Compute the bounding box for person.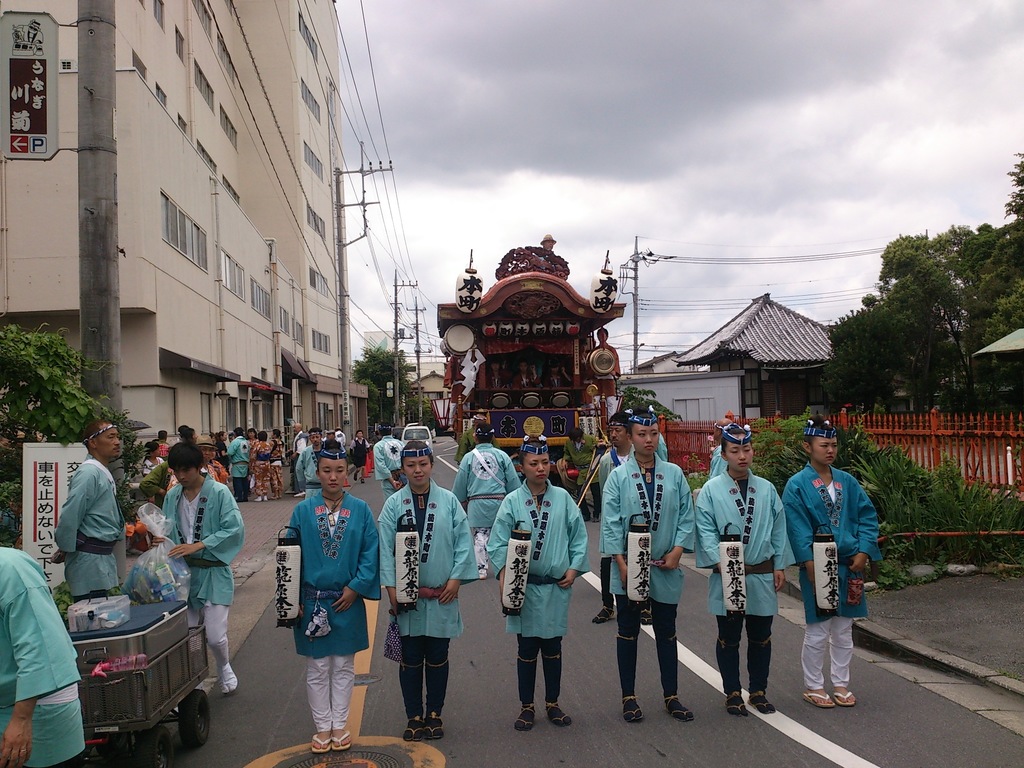
locate(372, 442, 480, 740).
